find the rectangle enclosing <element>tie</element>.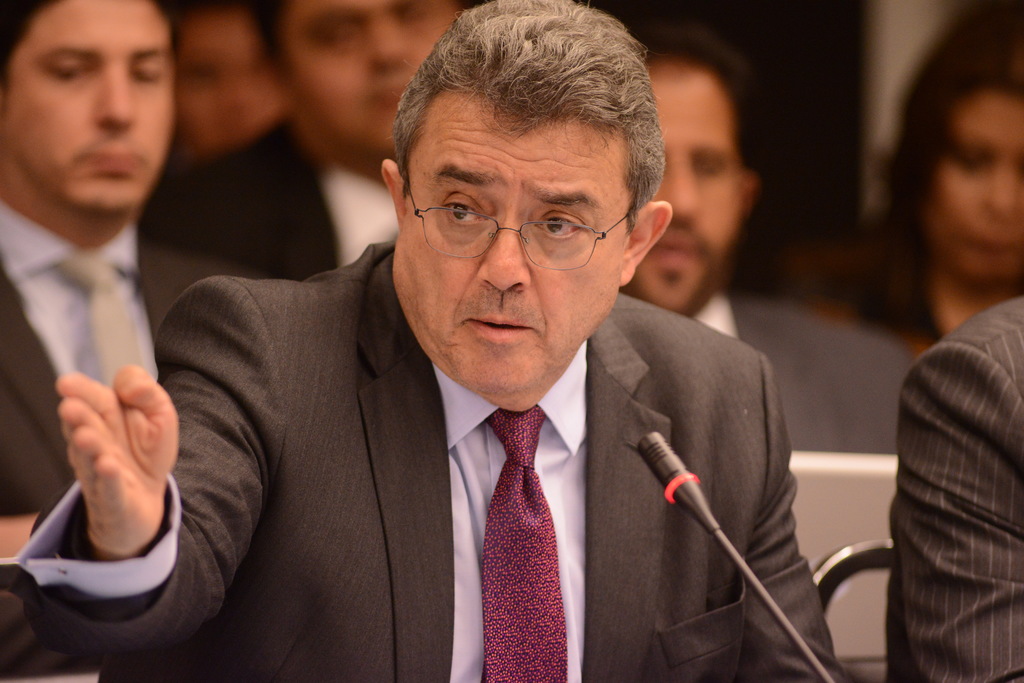
460,399,573,681.
